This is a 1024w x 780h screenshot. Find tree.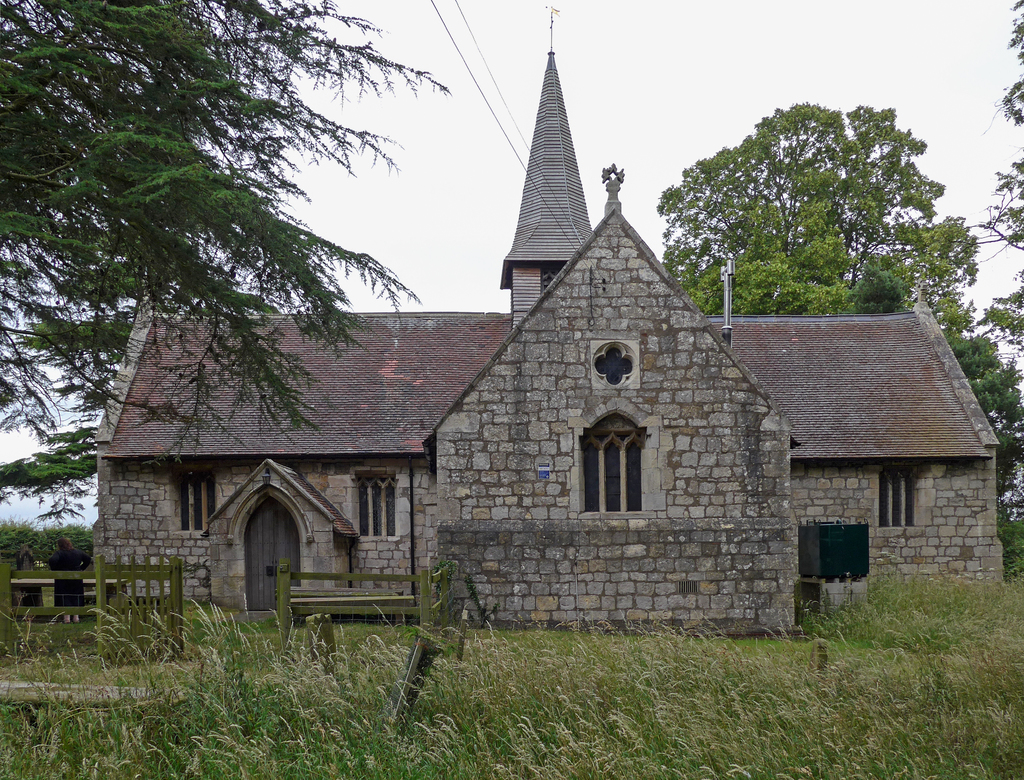
Bounding box: (660,100,979,328).
